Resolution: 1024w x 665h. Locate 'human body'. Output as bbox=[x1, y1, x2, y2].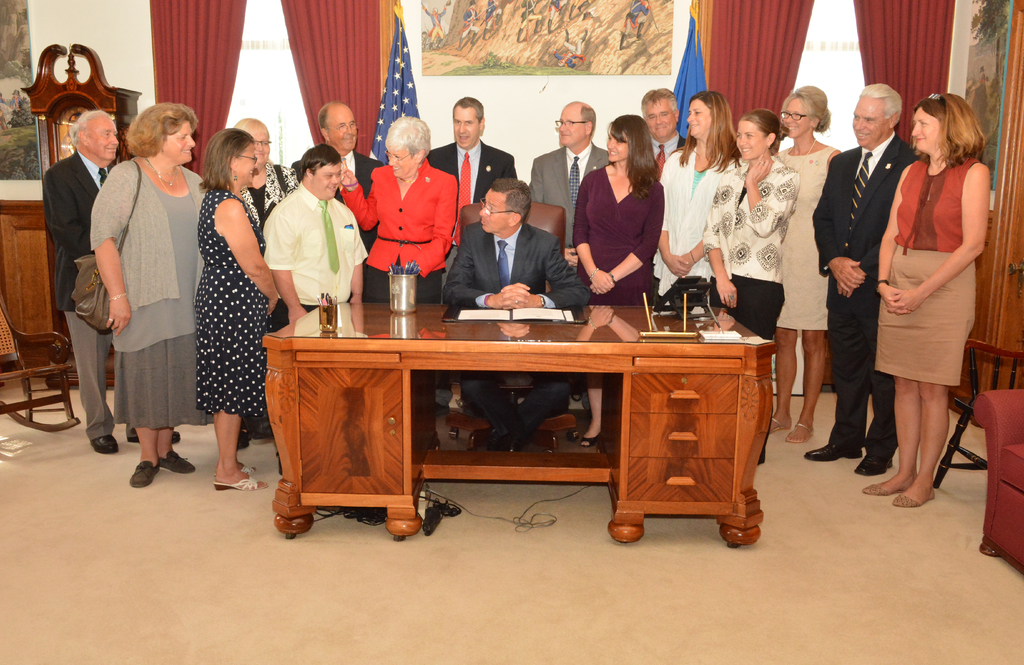
bbox=[190, 127, 279, 492].
